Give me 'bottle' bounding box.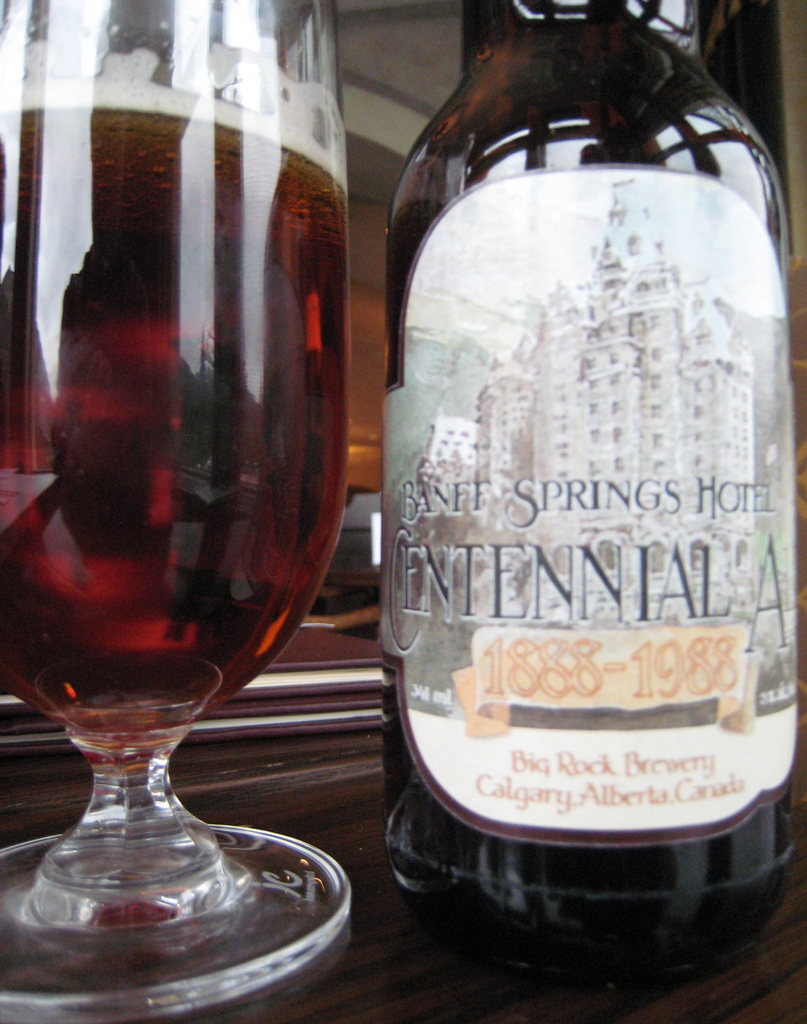
[388, 0, 803, 988].
